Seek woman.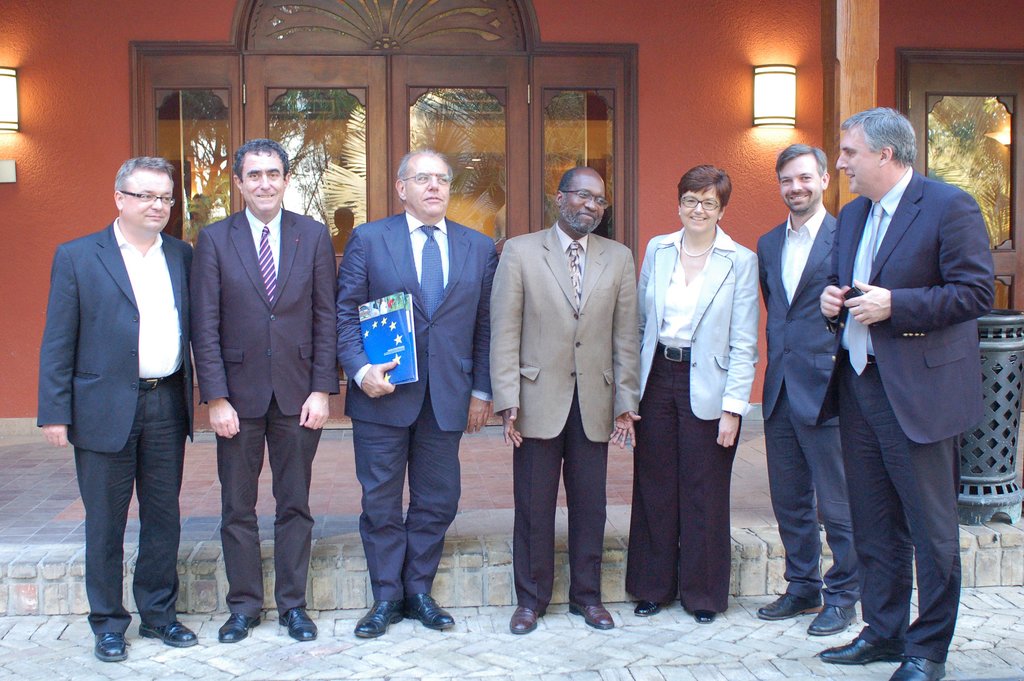
[644,175,774,636].
